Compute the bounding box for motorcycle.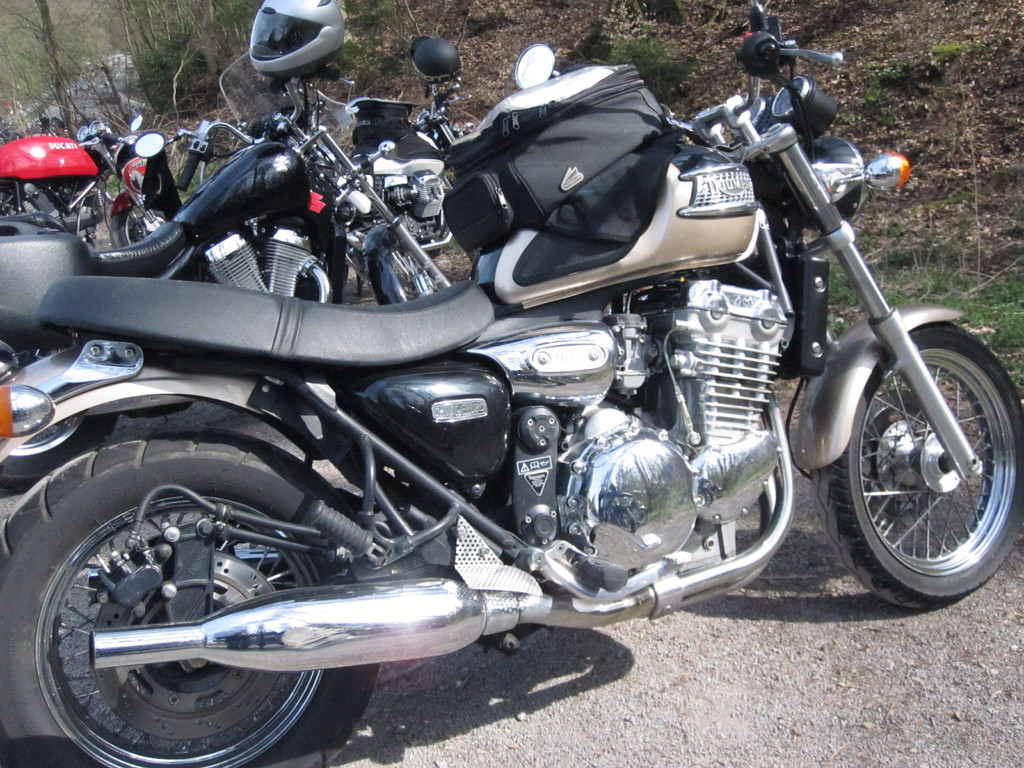
(left=13, top=0, right=1023, bottom=759).
